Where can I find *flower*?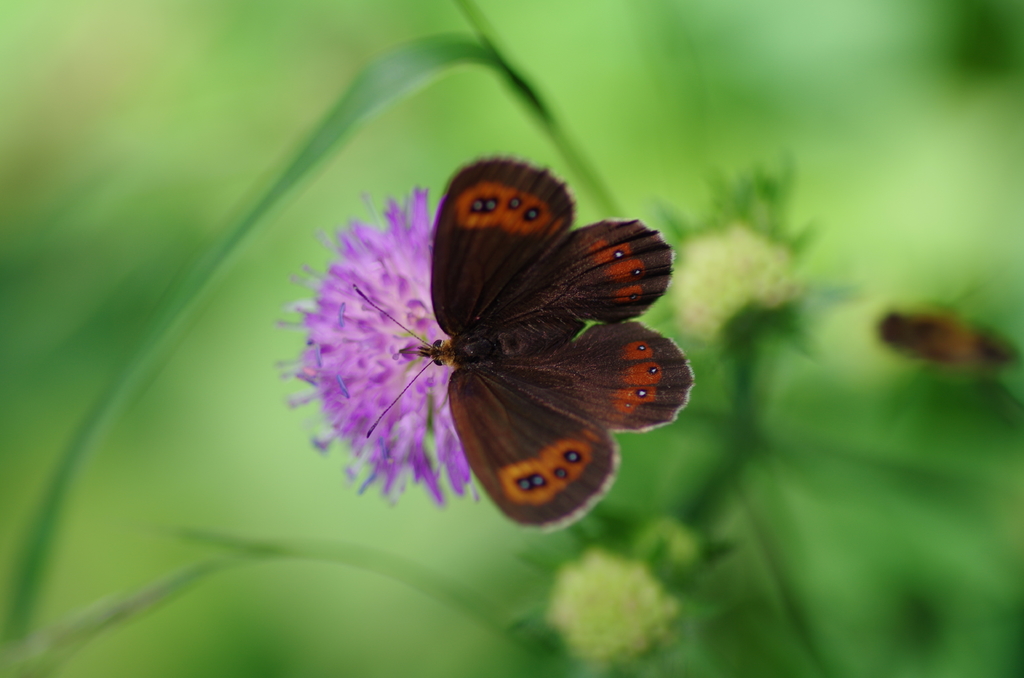
You can find it at [263, 191, 460, 512].
